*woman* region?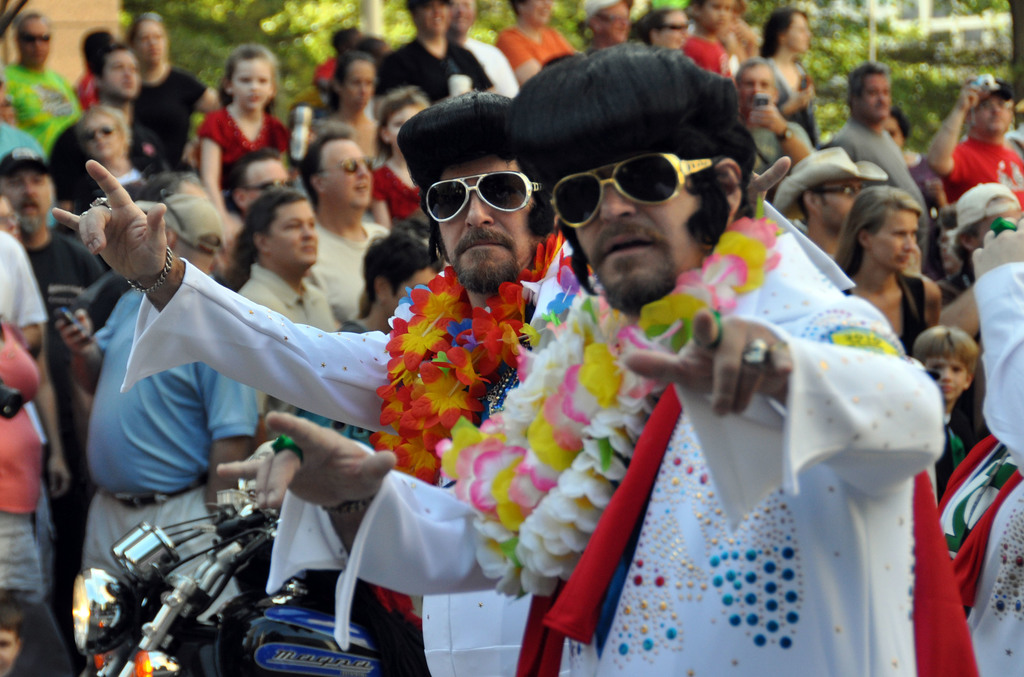
(x1=124, y1=8, x2=227, y2=174)
